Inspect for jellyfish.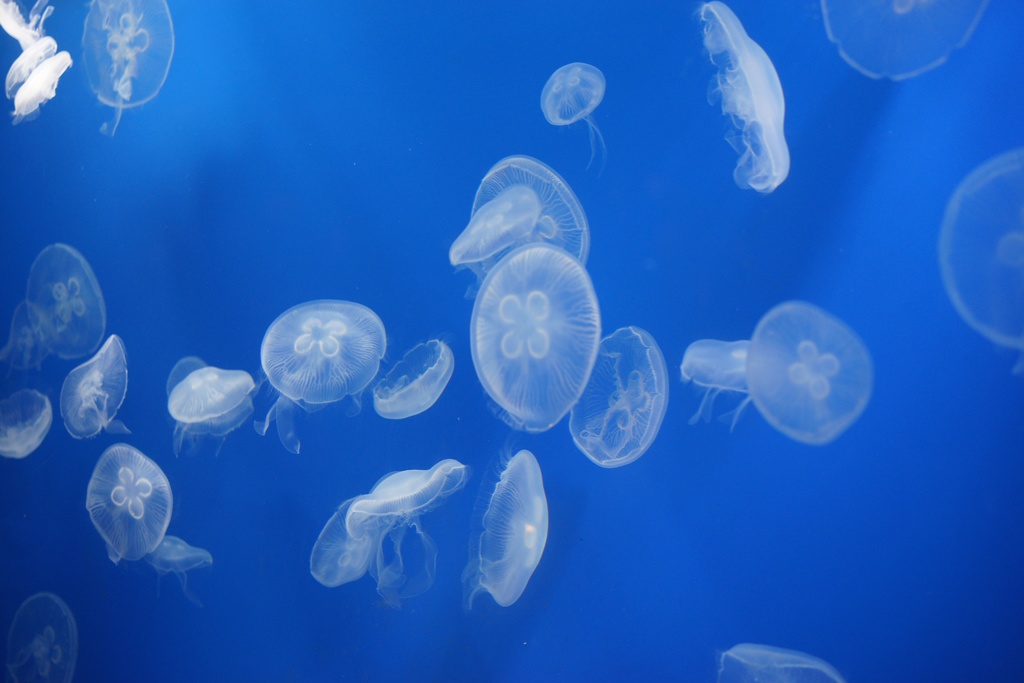
Inspection: [x1=470, y1=152, x2=588, y2=276].
